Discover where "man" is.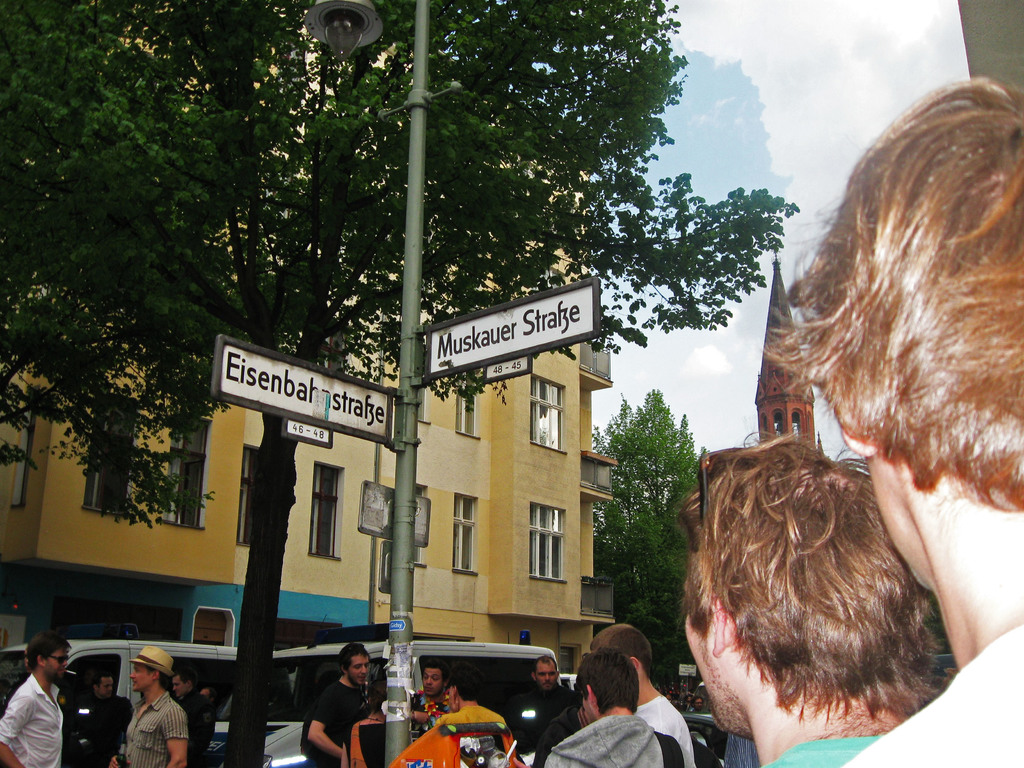
Discovered at (513, 657, 580, 748).
